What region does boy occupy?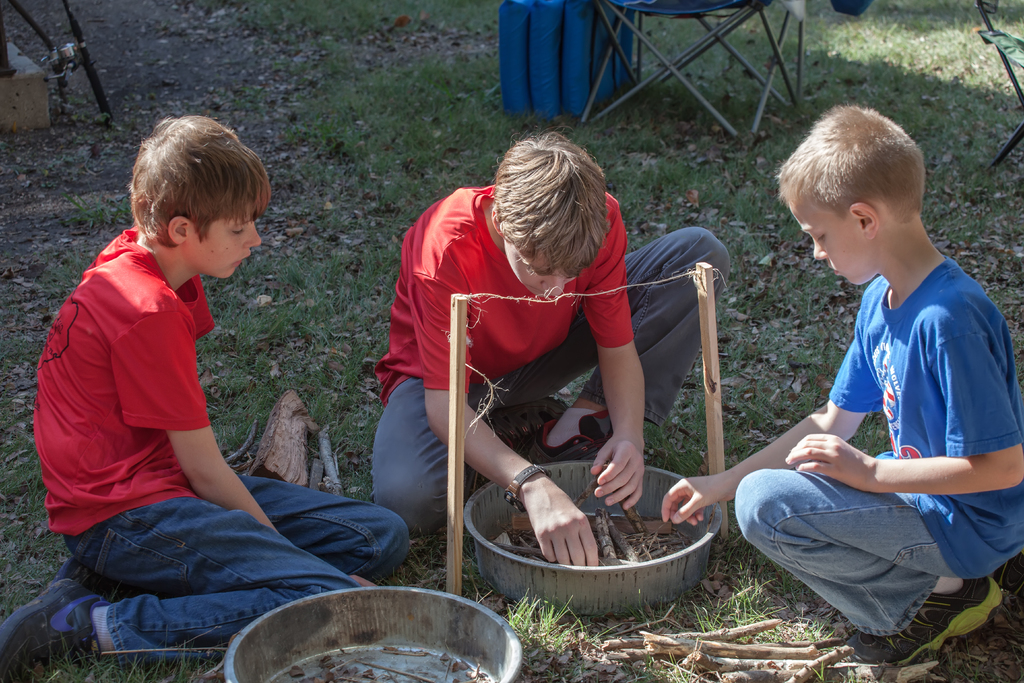
rect(371, 125, 728, 534).
